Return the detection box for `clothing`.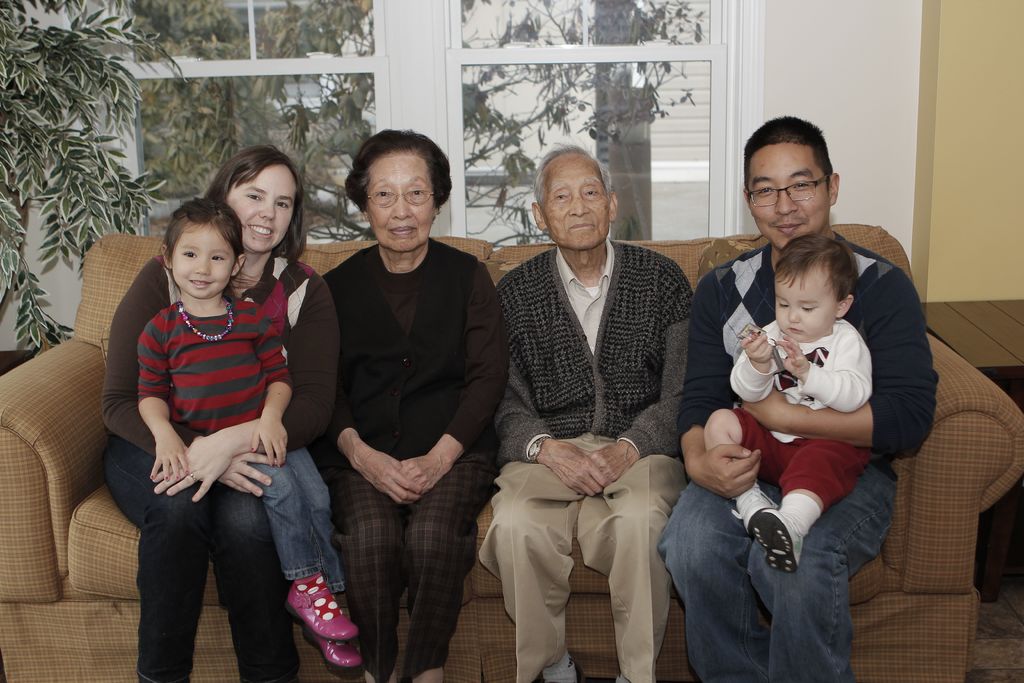
(left=322, top=238, right=512, bottom=682).
